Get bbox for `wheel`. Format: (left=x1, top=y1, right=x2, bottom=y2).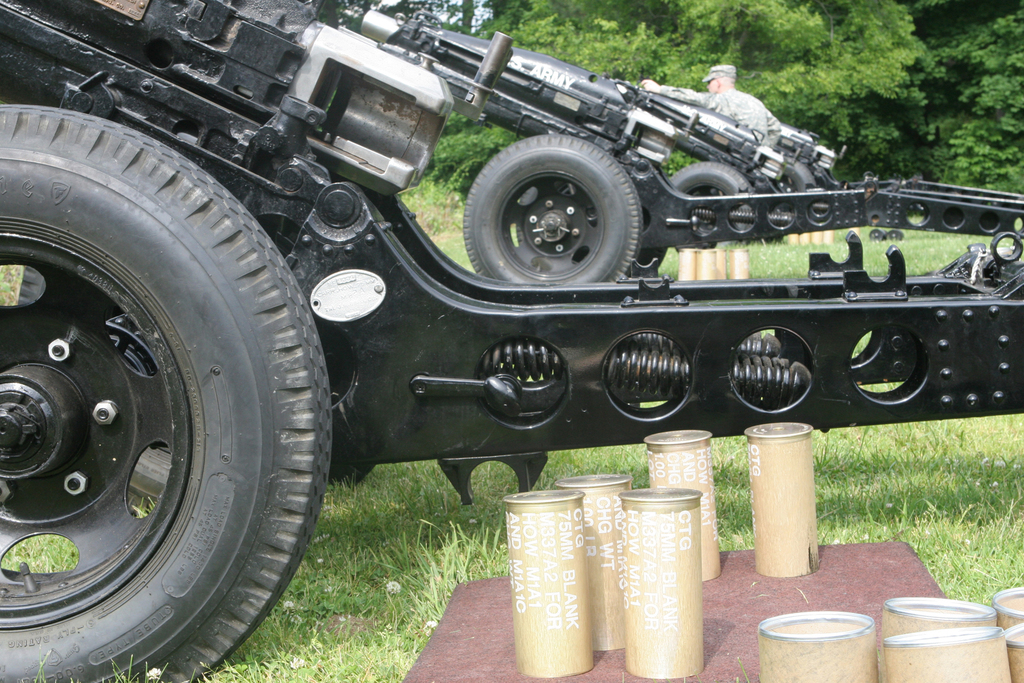
(left=0, top=106, right=332, bottom=682).
